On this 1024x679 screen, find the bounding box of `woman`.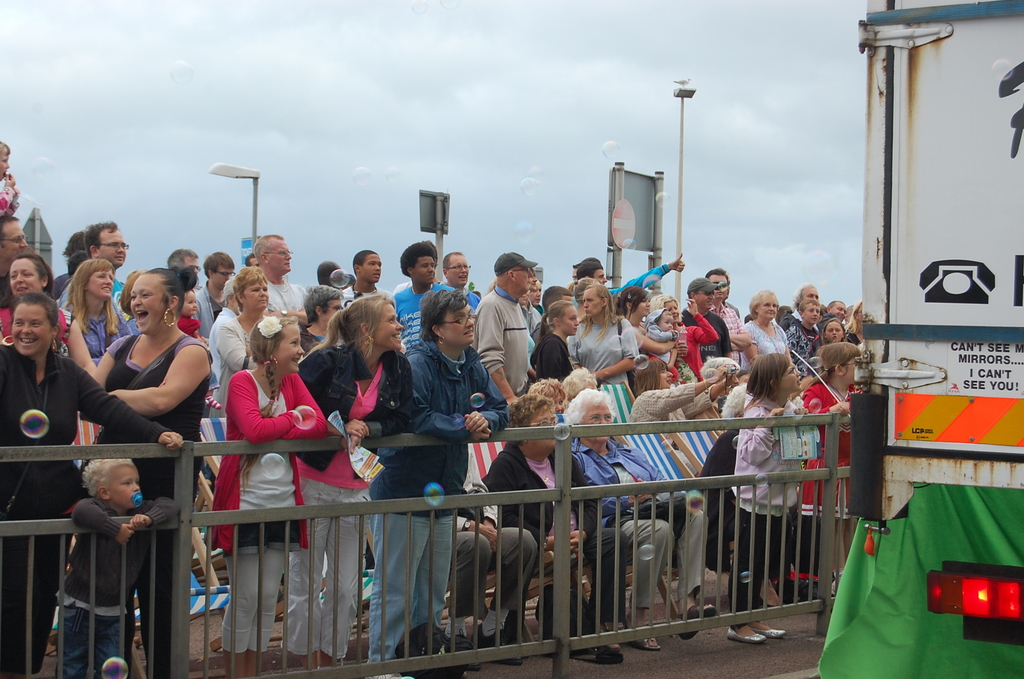
Bounding box: <region>297, 283, 342, 361</region>.
